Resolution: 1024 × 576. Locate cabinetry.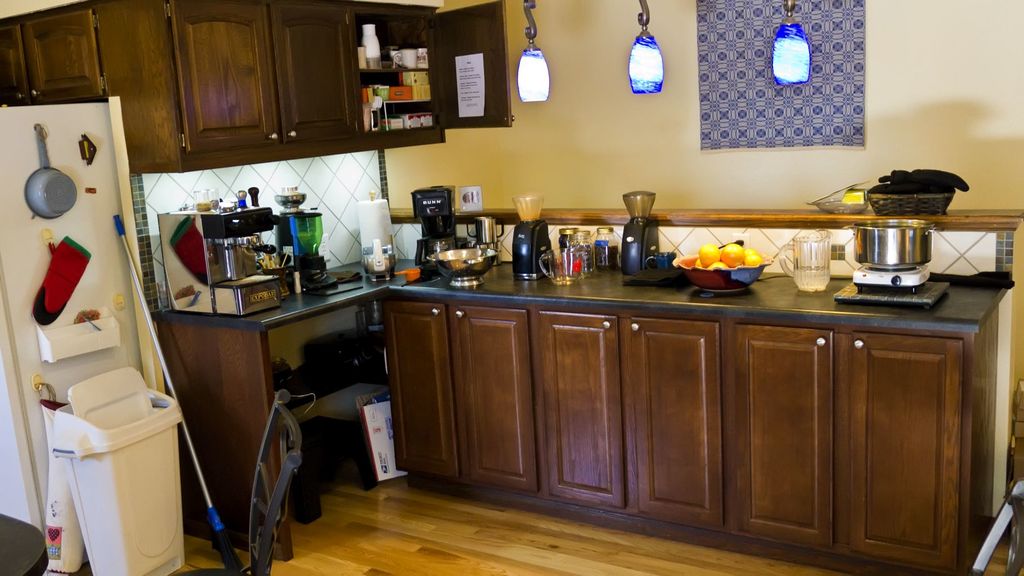
region(354, 0, 514, 164).
